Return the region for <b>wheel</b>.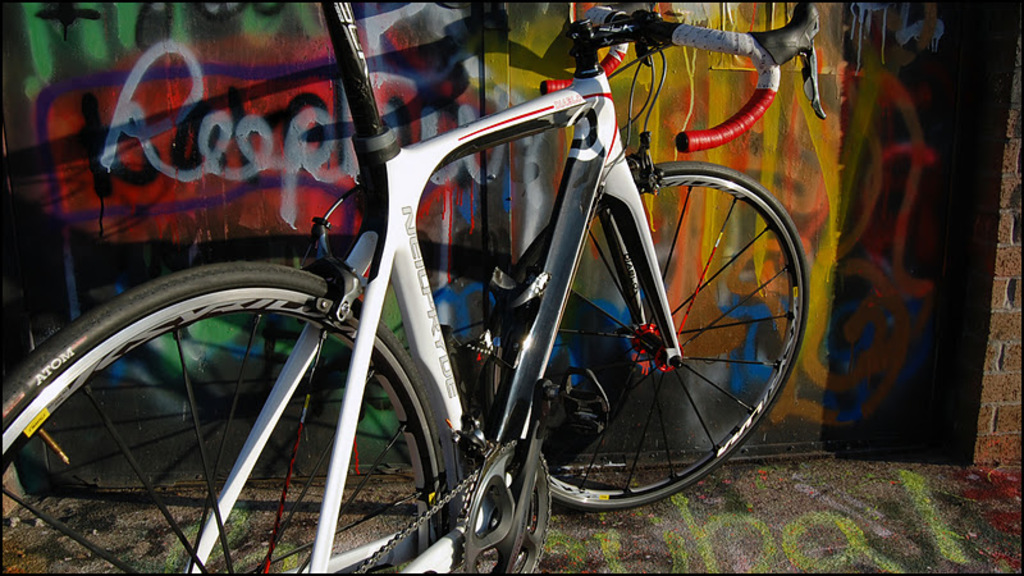
box=[515, 154, 800, 497].
